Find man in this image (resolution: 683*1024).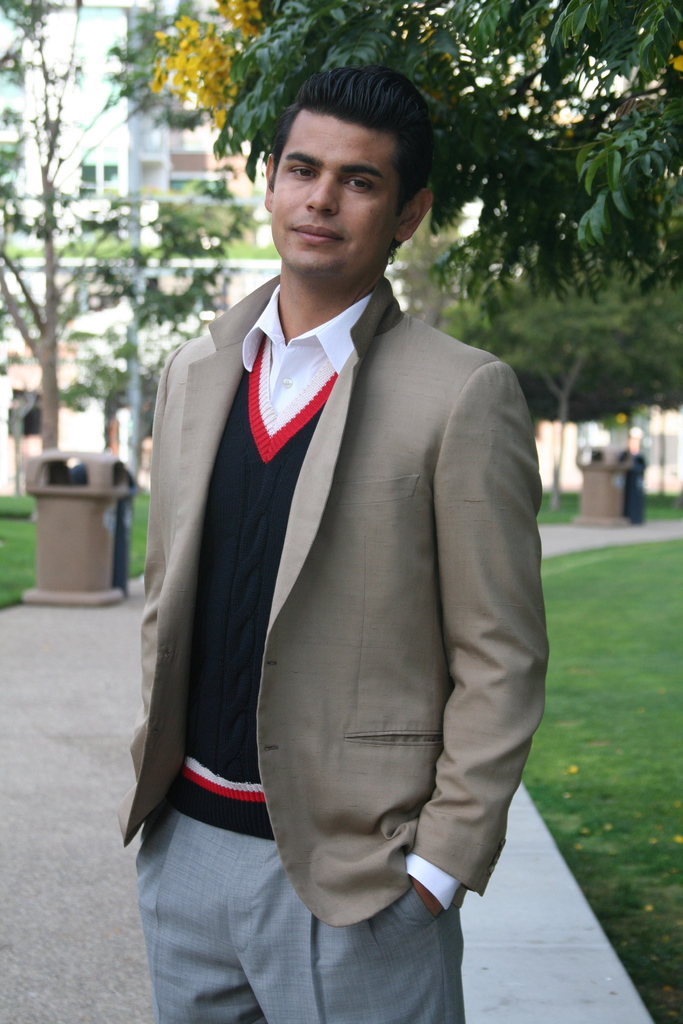
left=126, top=34, right=572, bottom=1014.
